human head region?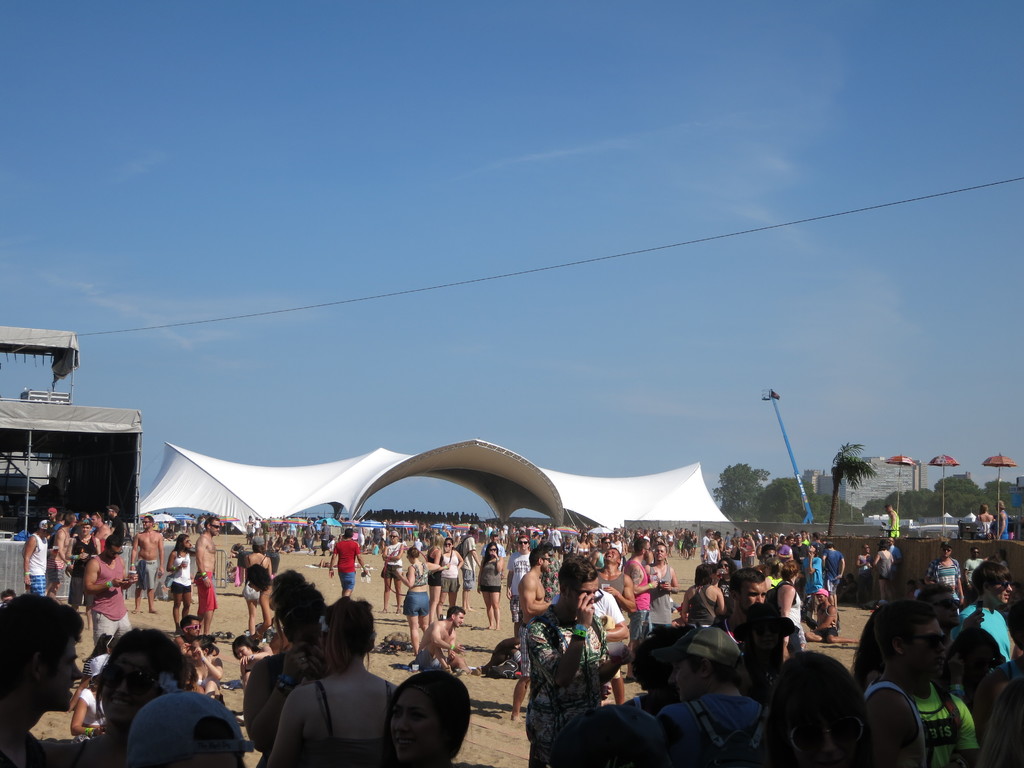
877/536/892/553
